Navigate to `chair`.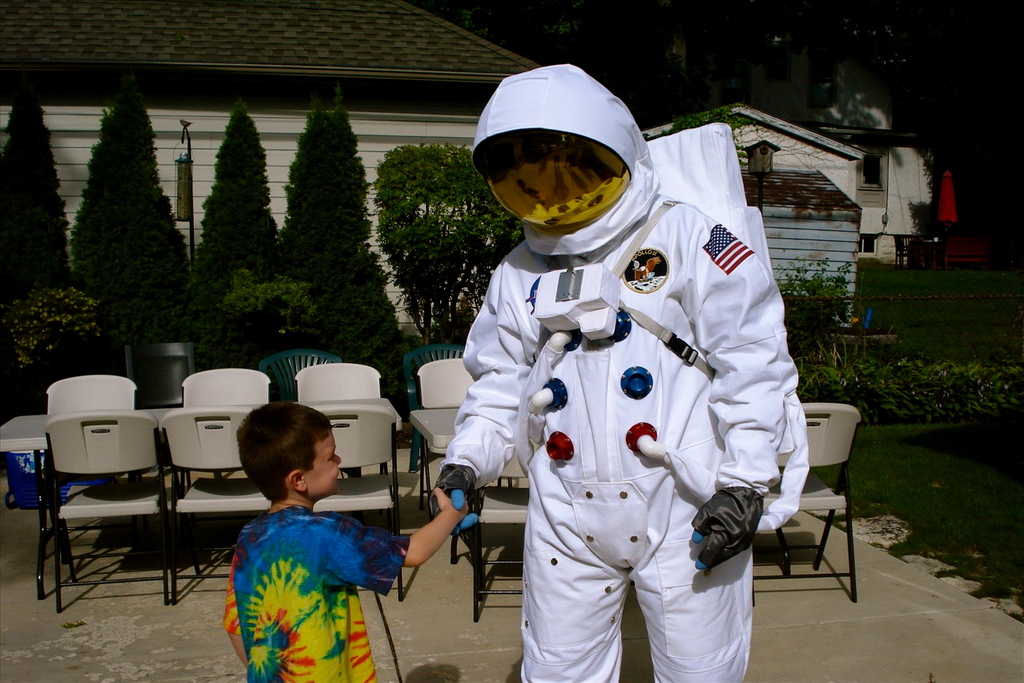
Navigation target: (399,345,468,472).
